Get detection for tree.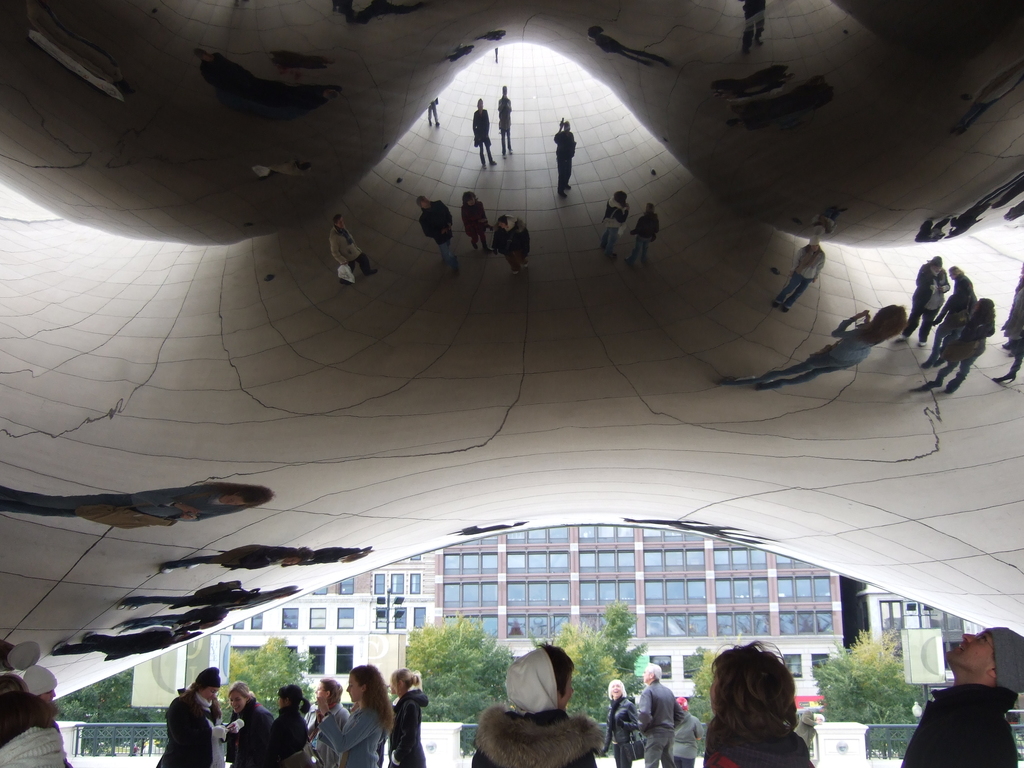
Detection: [left=843, top=629, right=929, bottom=735].
